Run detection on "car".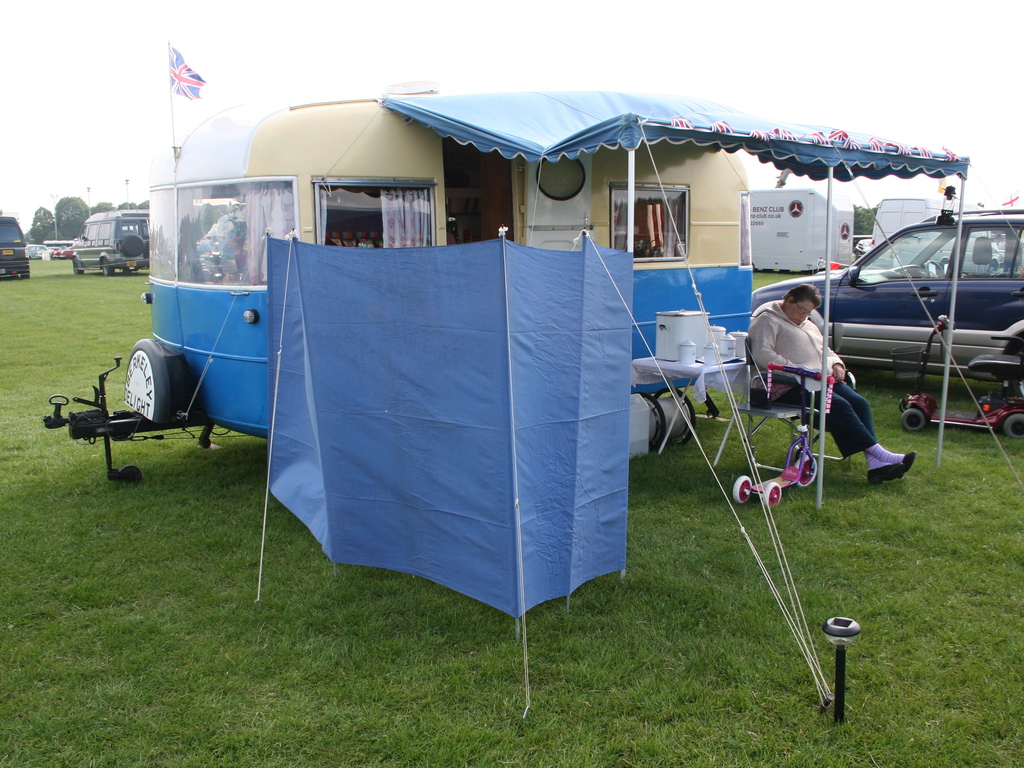
Result: bbox(0, 216, 36, 275).
